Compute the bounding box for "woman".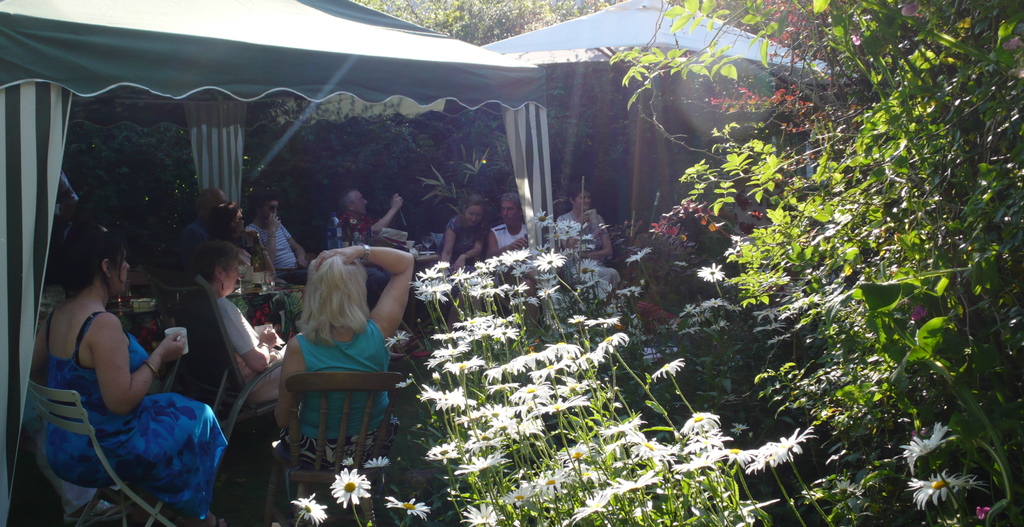
l=32, t=185, r=207, b=511.
